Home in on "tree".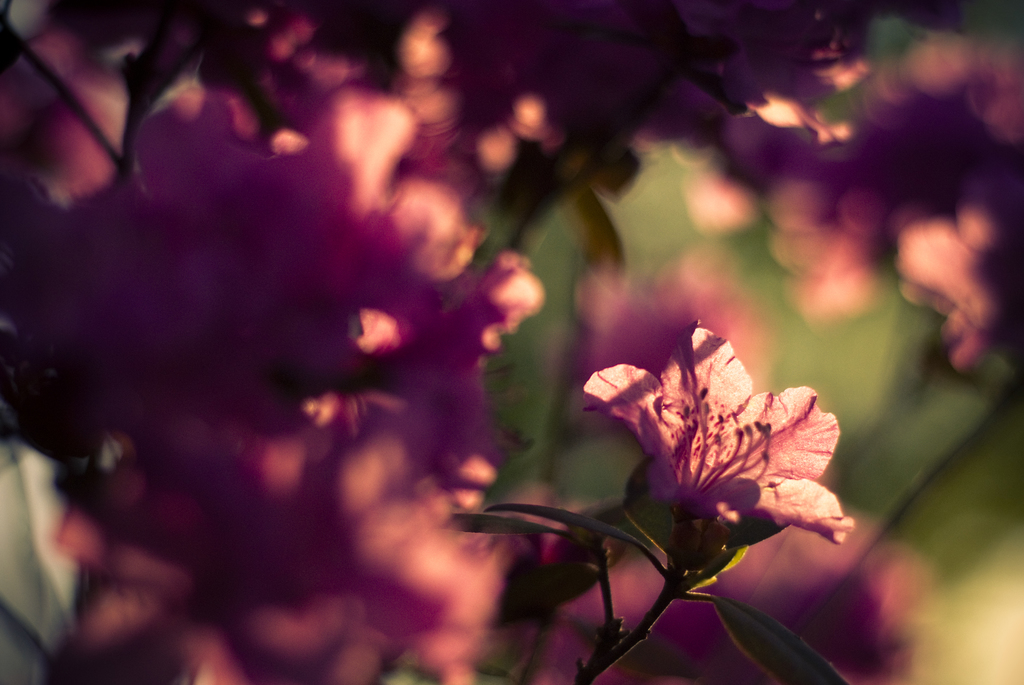
Homed in at x1=0, y1=0, x2=1023, y2=684.
